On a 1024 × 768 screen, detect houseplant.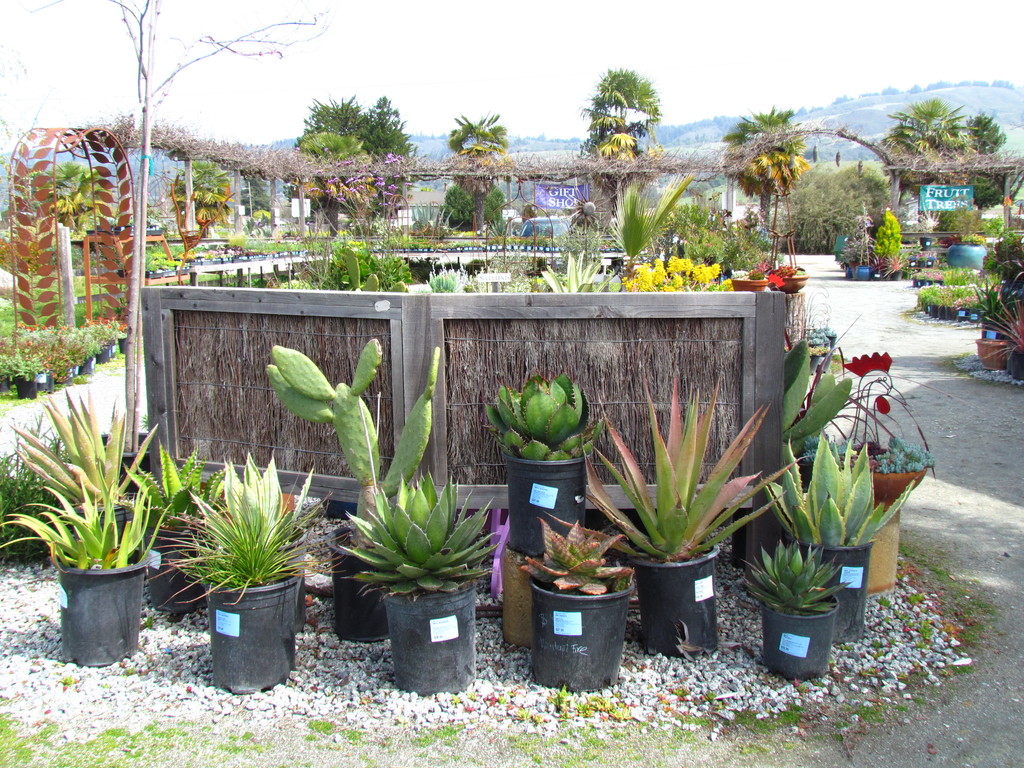
<region>765, 265, 812, 296</region>.
